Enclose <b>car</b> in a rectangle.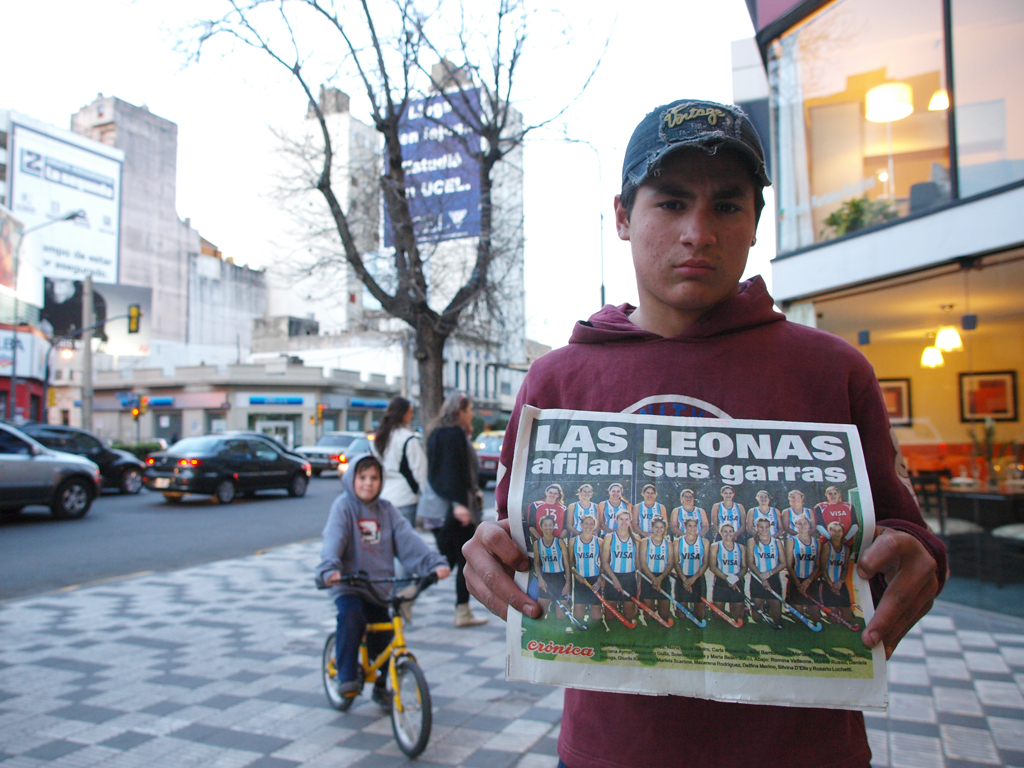
295,432,361,475.
